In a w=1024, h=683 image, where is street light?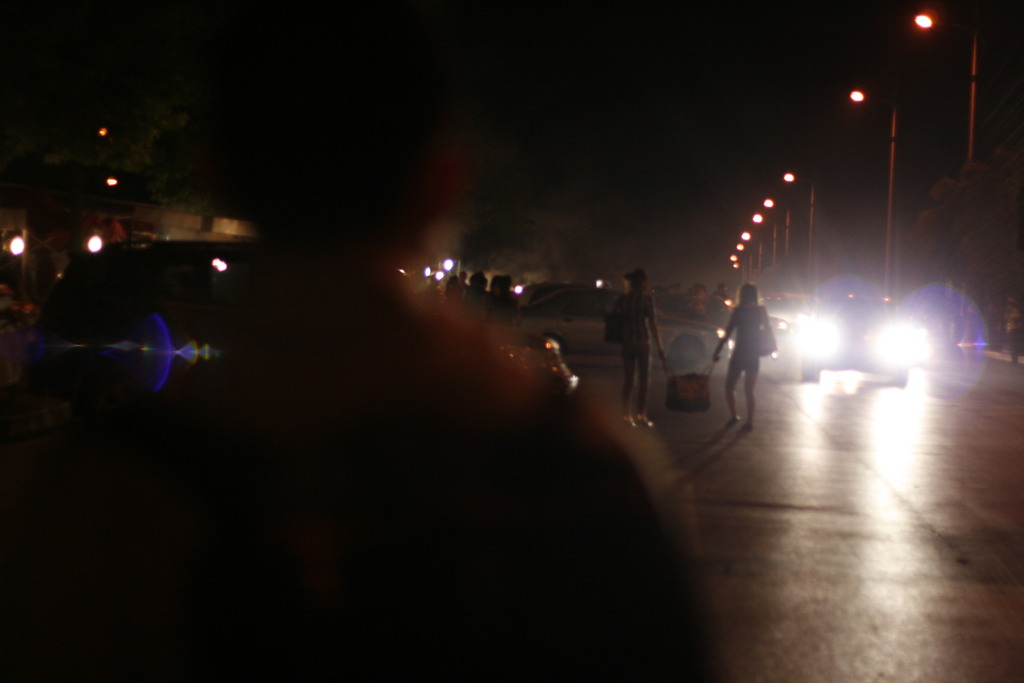
box(916, 8, 979, 270).
